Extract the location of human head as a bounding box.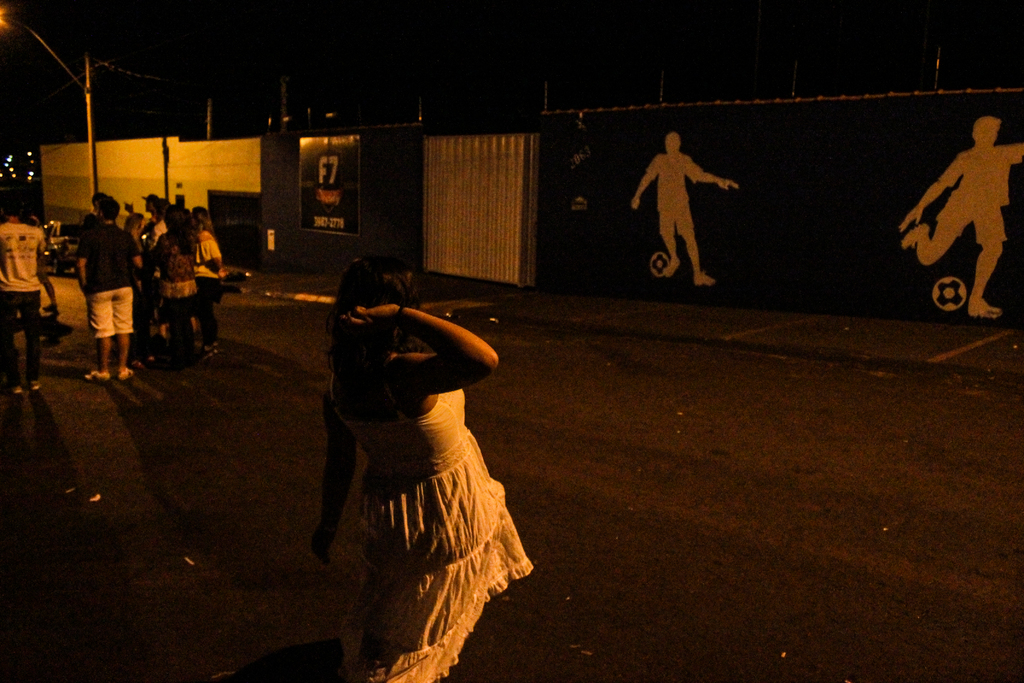
bbox=(662, 131, 685, 158).
